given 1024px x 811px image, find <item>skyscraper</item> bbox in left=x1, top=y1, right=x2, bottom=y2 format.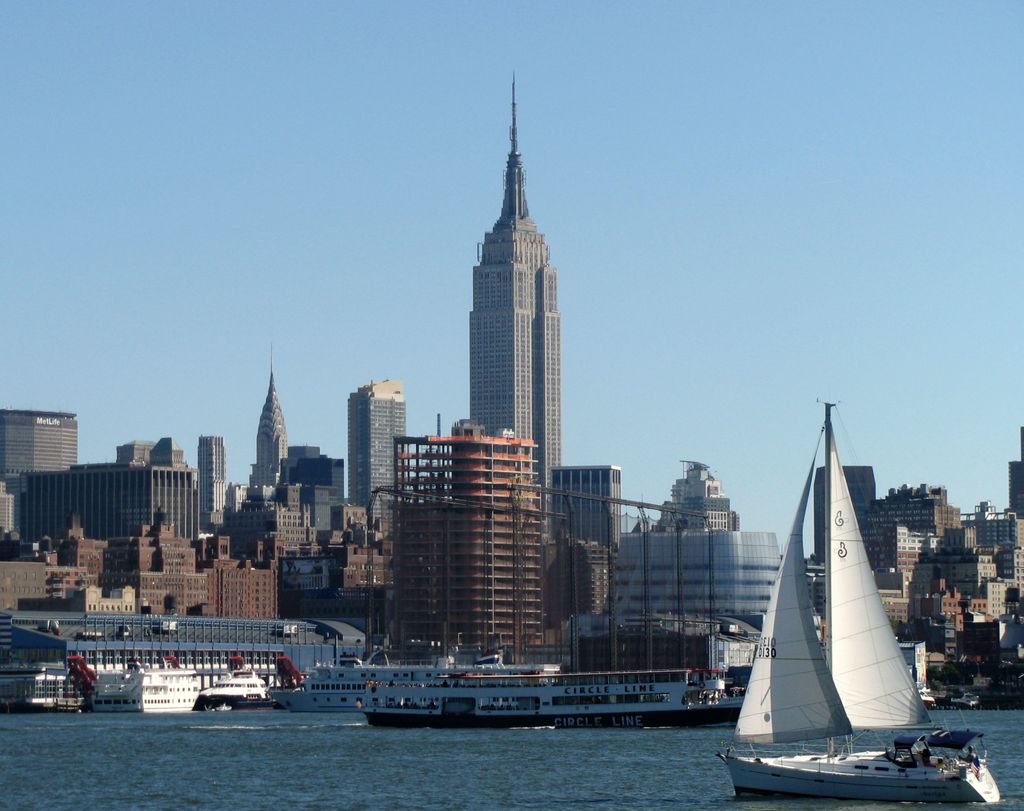
left=0, top=406, right=76, bottom=499.
